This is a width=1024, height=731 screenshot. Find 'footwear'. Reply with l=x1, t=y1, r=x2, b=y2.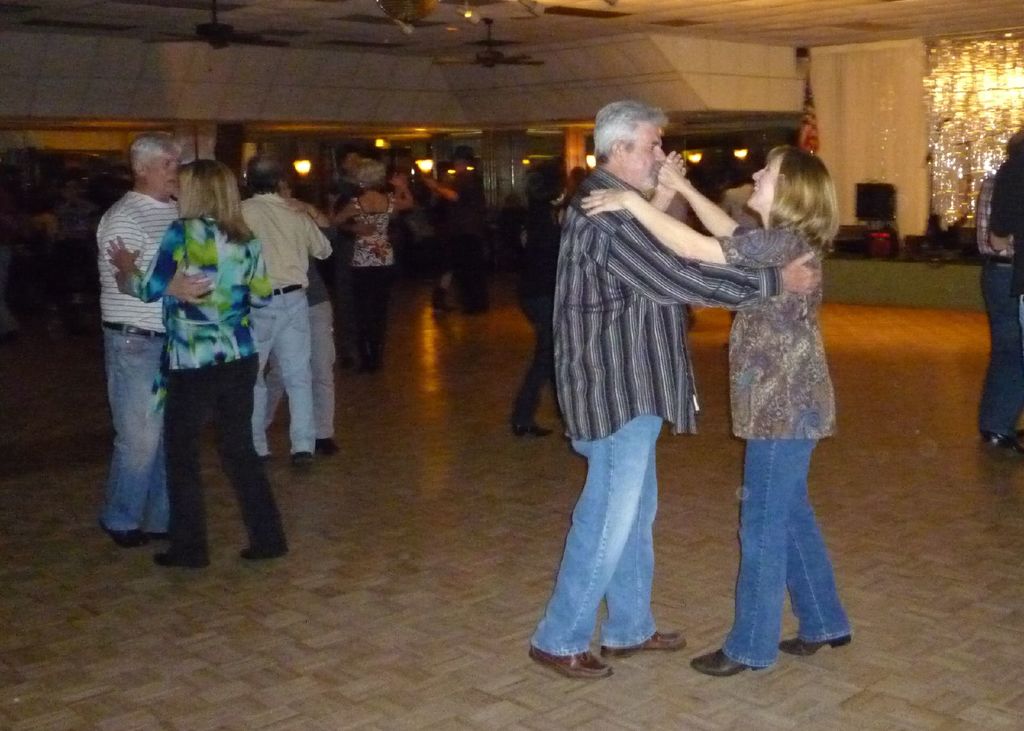
l=776, t=629, r=851, b=659.
